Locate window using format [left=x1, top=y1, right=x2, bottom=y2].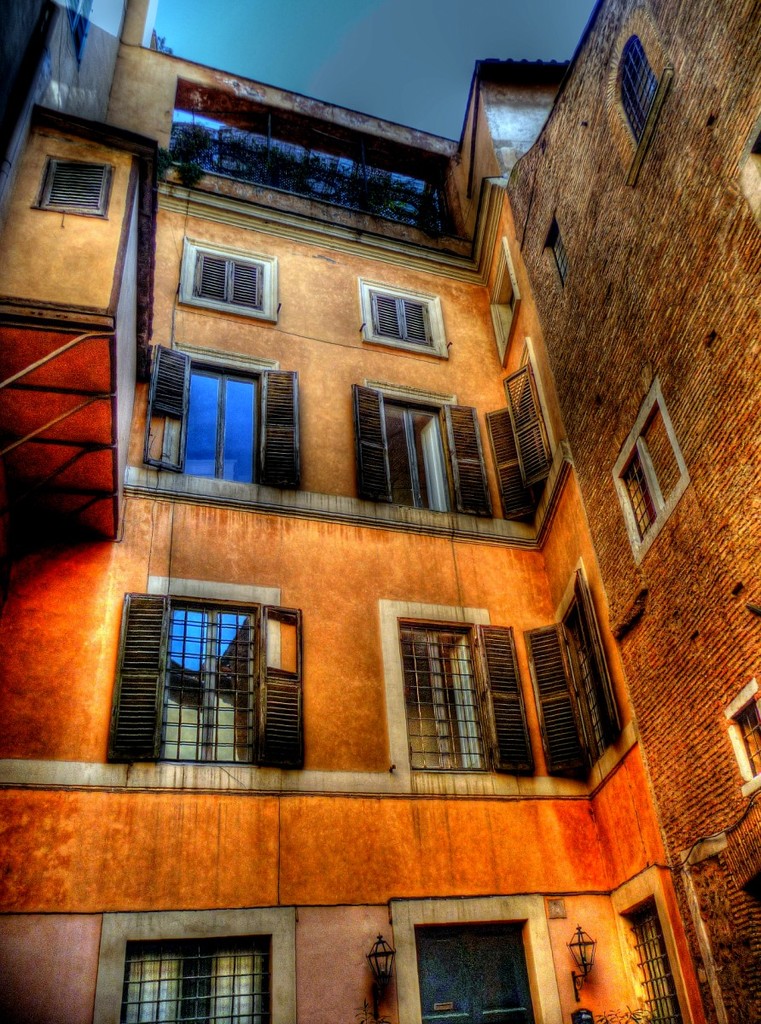
[left=375, top=595, right=542, bottom=794].
